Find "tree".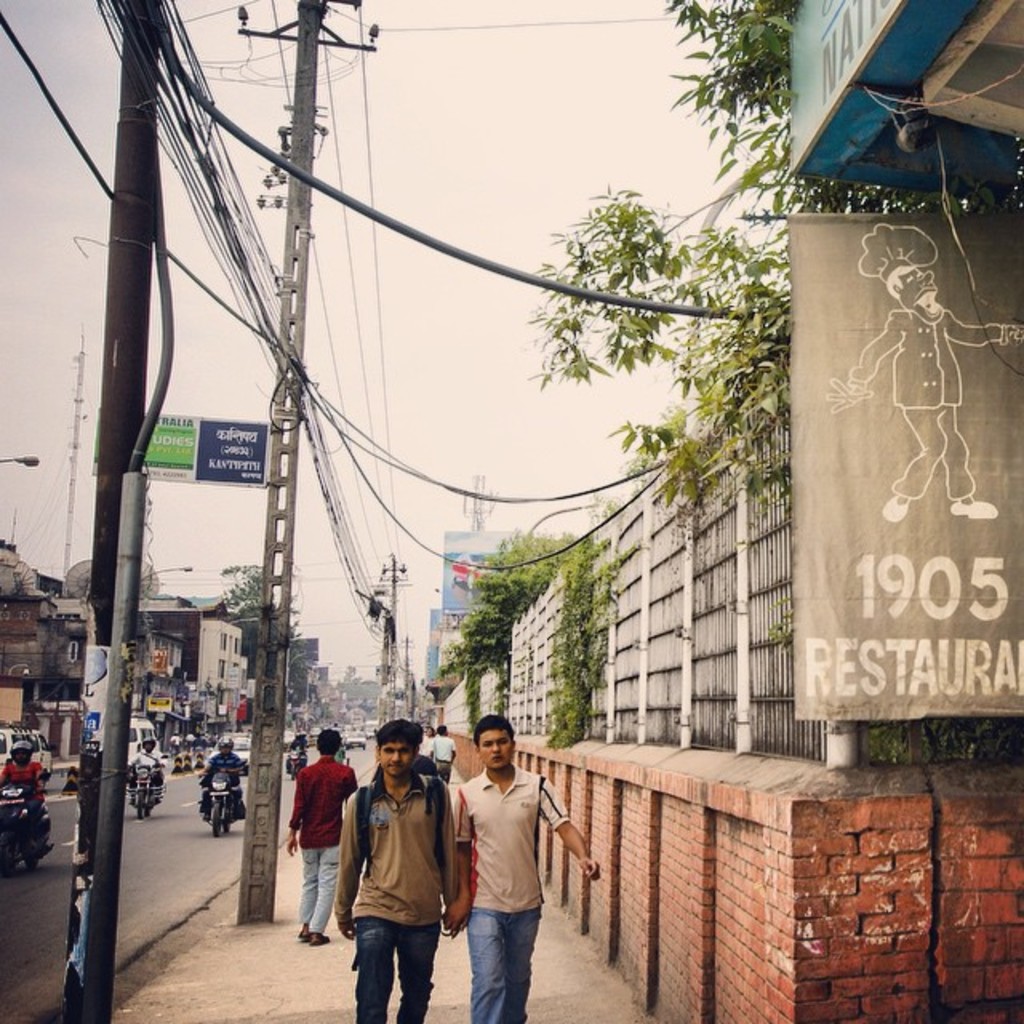
region(518, 0, 1022, 515).
